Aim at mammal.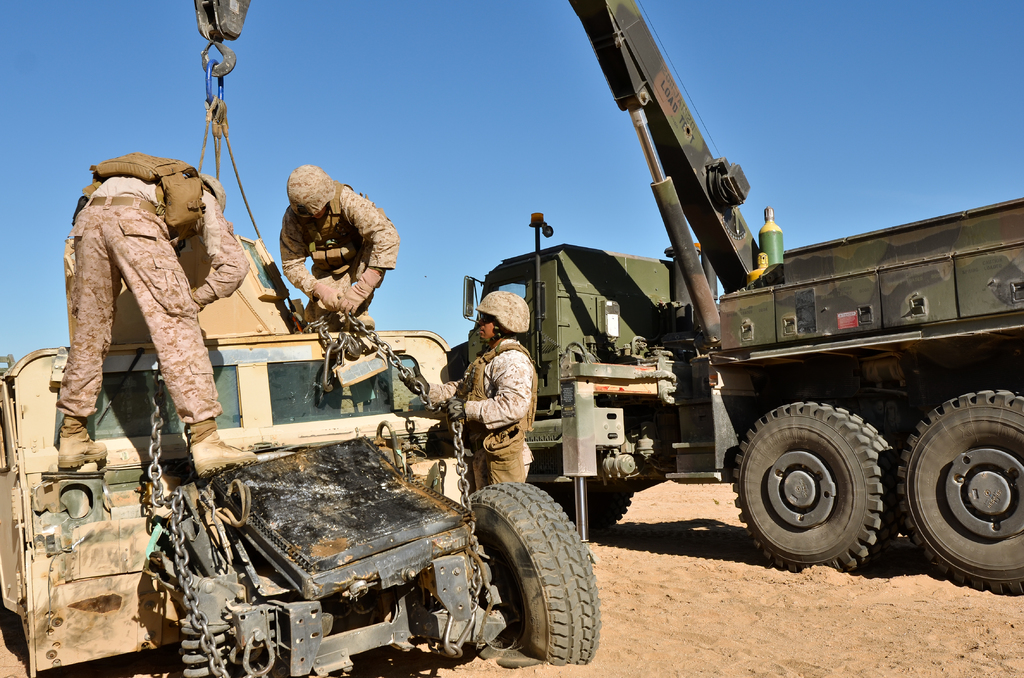
Aimed at box(52, 172, 251, 479).
